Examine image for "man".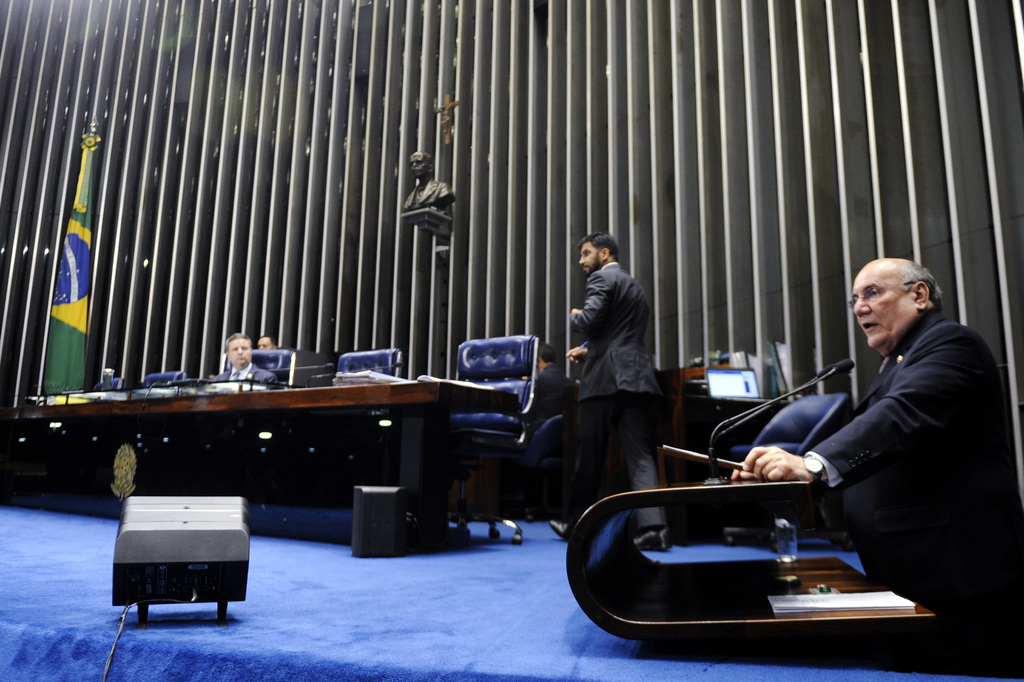
Examination result: locate(531, 233, 690, 550).
